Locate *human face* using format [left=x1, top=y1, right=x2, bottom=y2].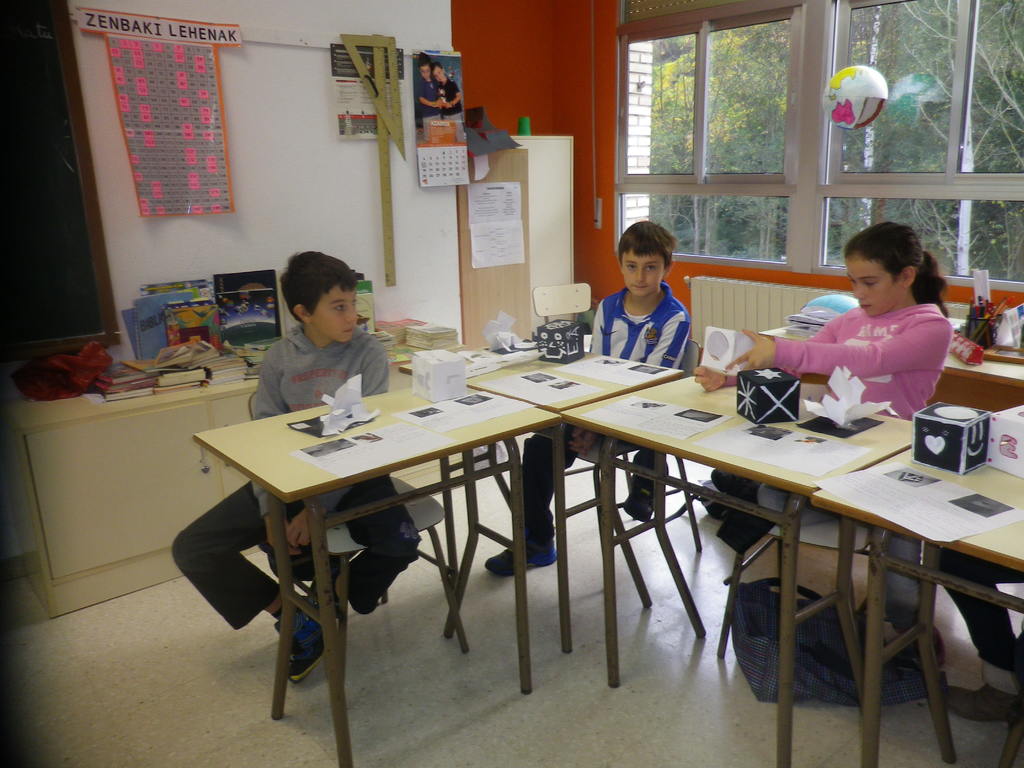
[left=620, top=248, right=662, bottom=295].
